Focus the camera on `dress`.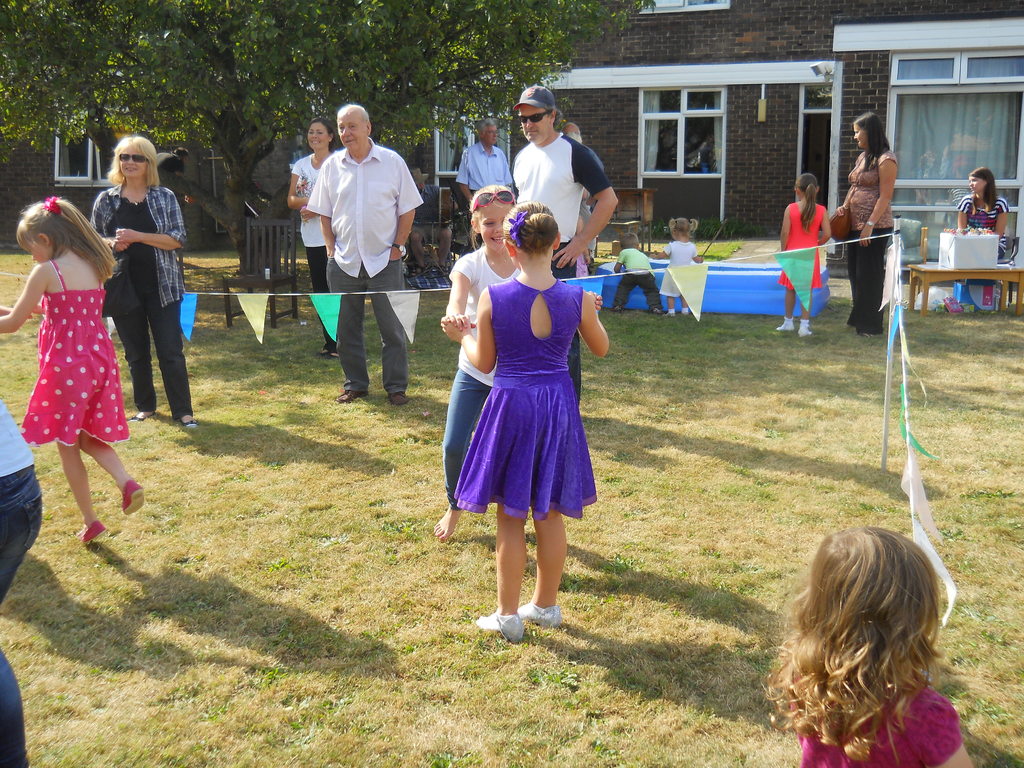
Focus region: 19 253 129 450.
